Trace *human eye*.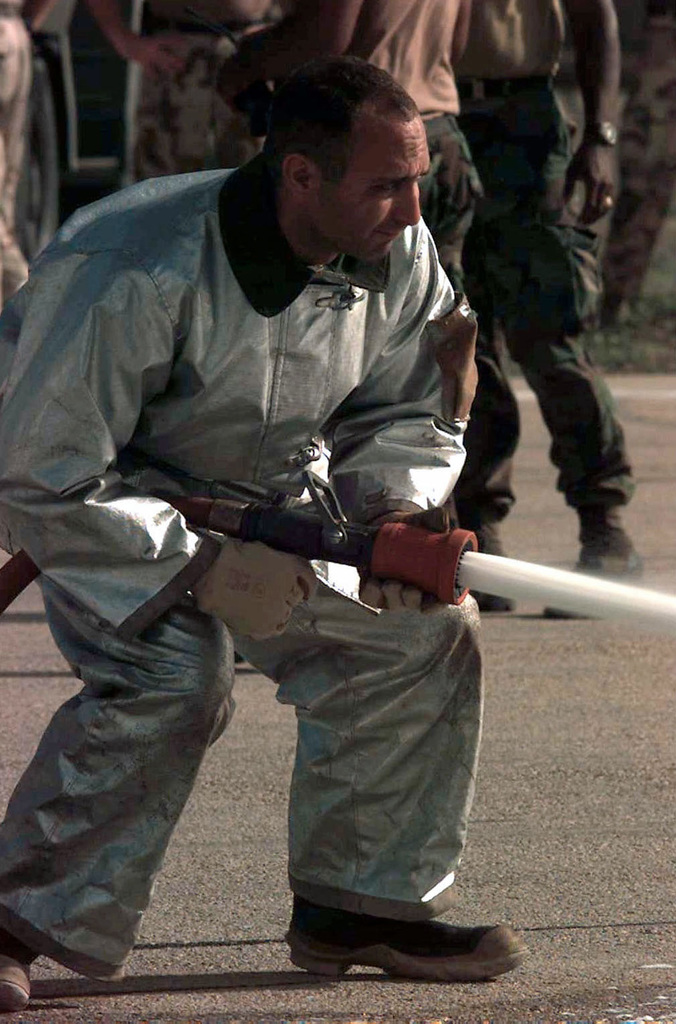
Traced to 376, 178, 407, 192.
